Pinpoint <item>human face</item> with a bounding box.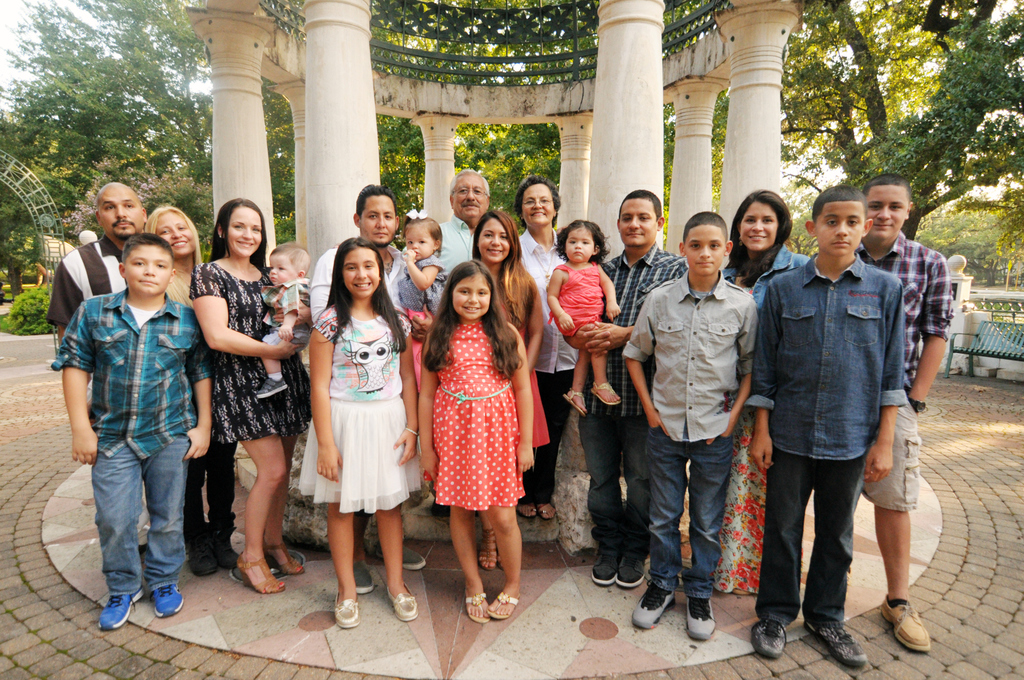
bbox(343, 250, 379, 302).
